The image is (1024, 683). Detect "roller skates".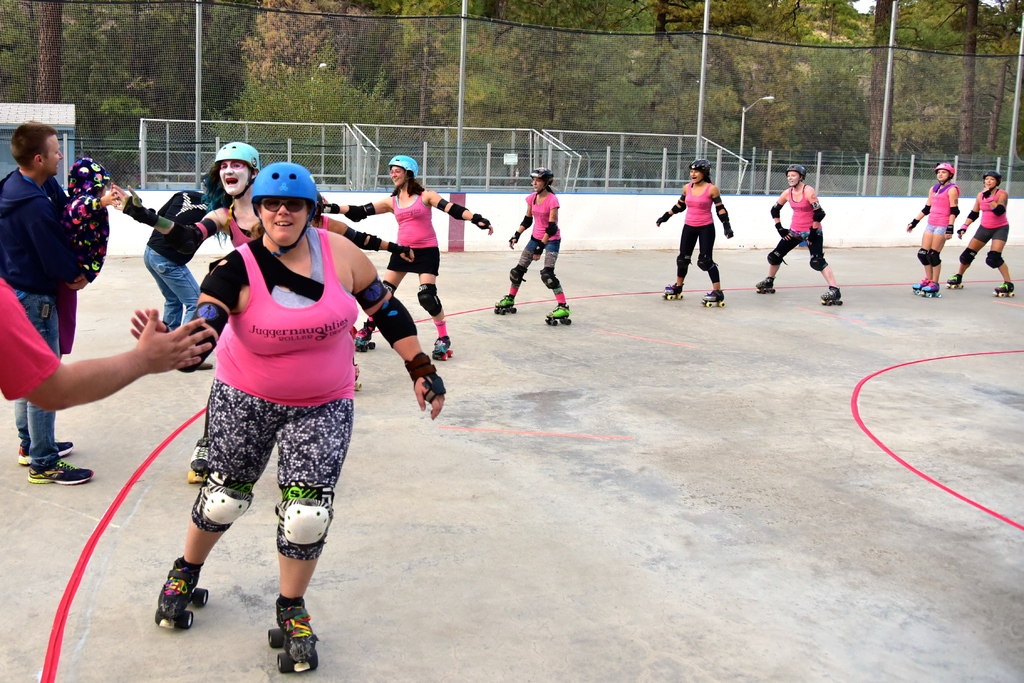
Detection: rect(990, 280, 1016, 300).
